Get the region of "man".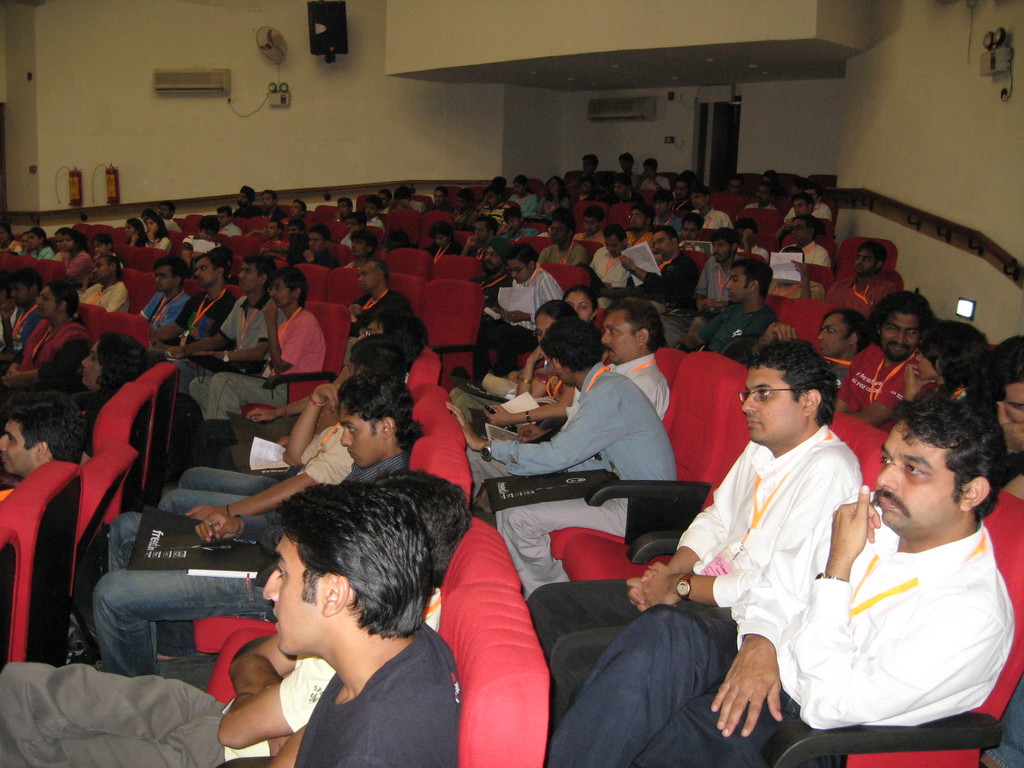
511/301/675/440.
